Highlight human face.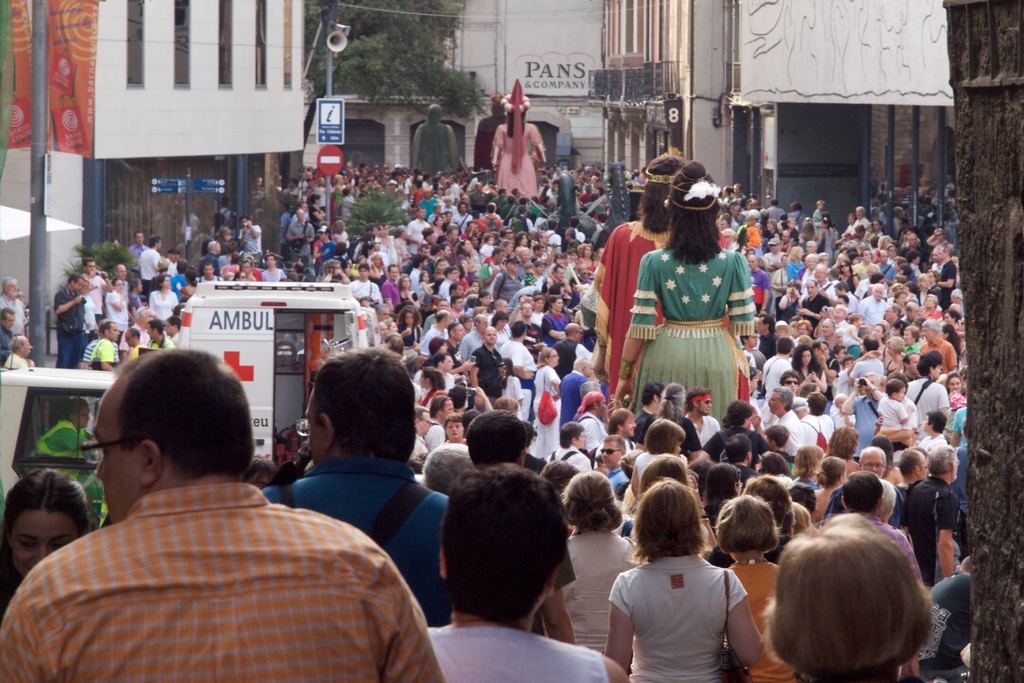
Highlighted region: bbox=[768, 391, 780, 413].
